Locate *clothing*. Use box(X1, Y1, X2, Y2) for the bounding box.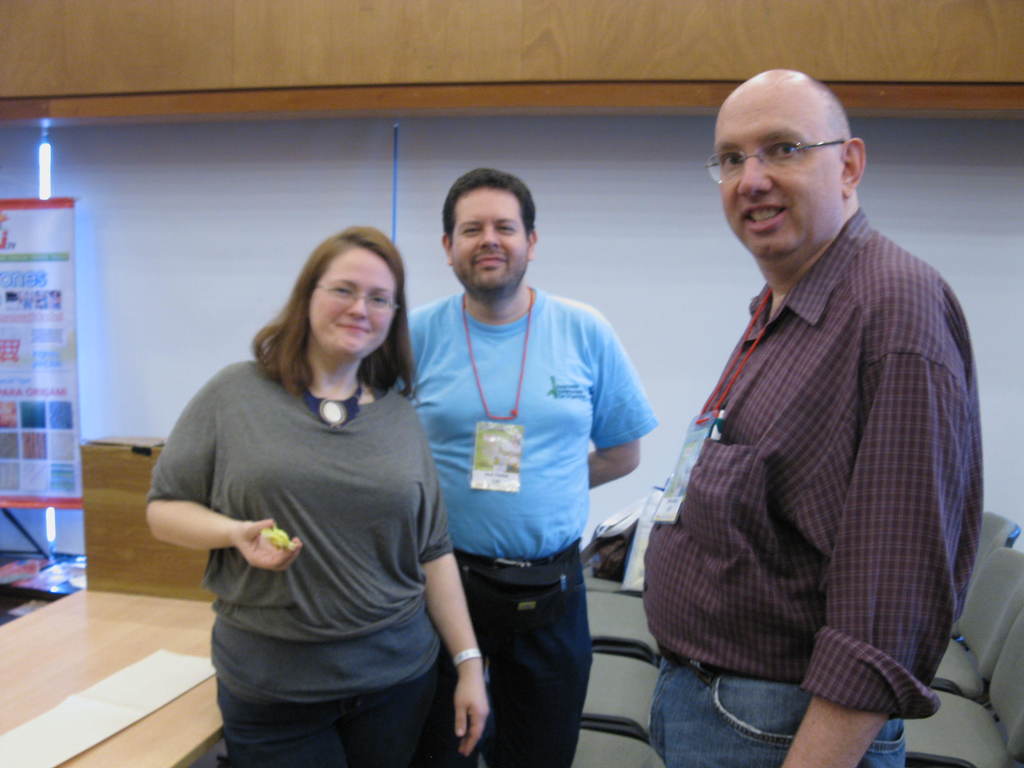
box(407, 289, 660, 764).
